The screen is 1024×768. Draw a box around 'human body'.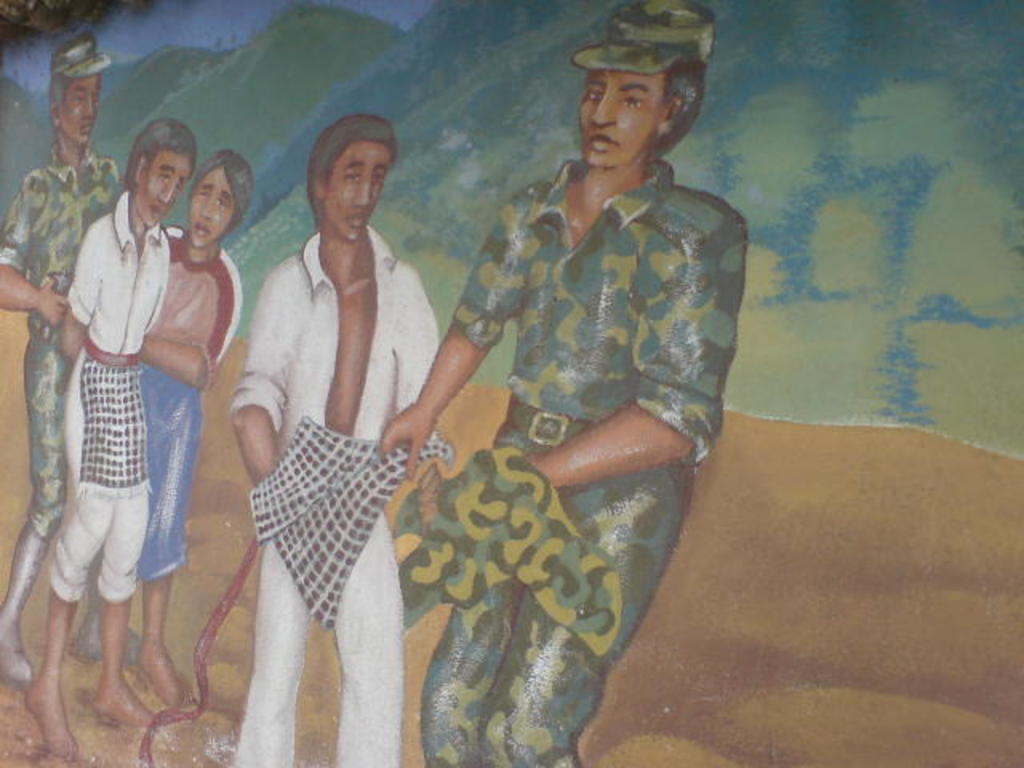
(left=234, top=110, right=438, bottom=763).
